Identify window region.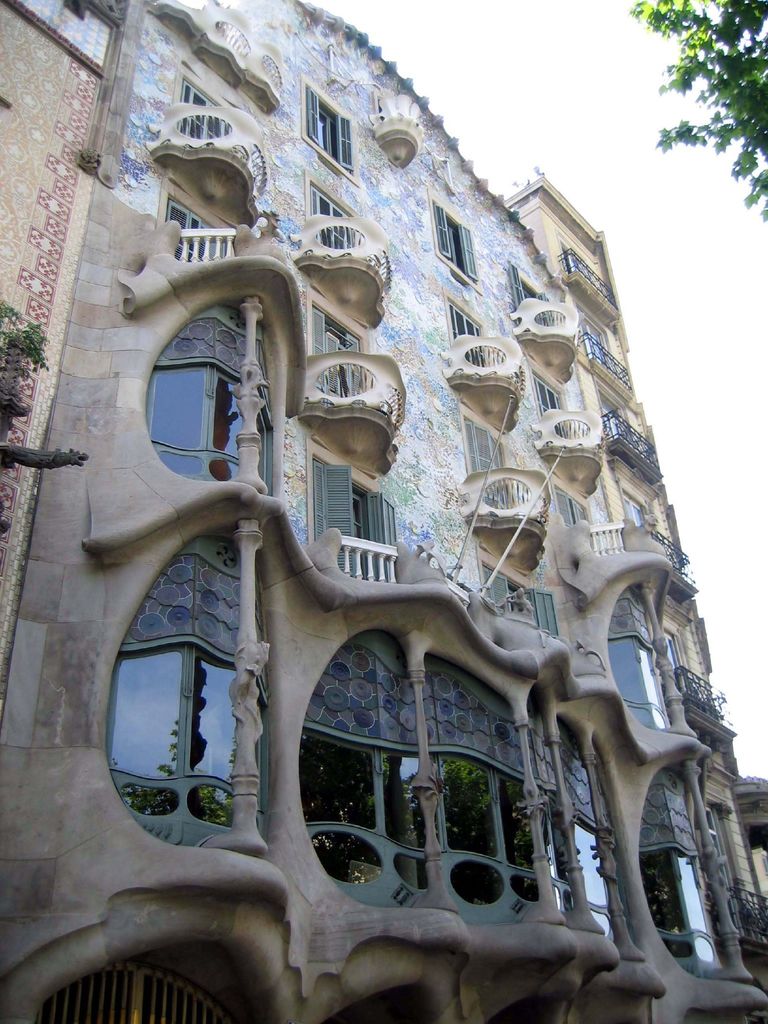
Region: 536/372/574/436.
